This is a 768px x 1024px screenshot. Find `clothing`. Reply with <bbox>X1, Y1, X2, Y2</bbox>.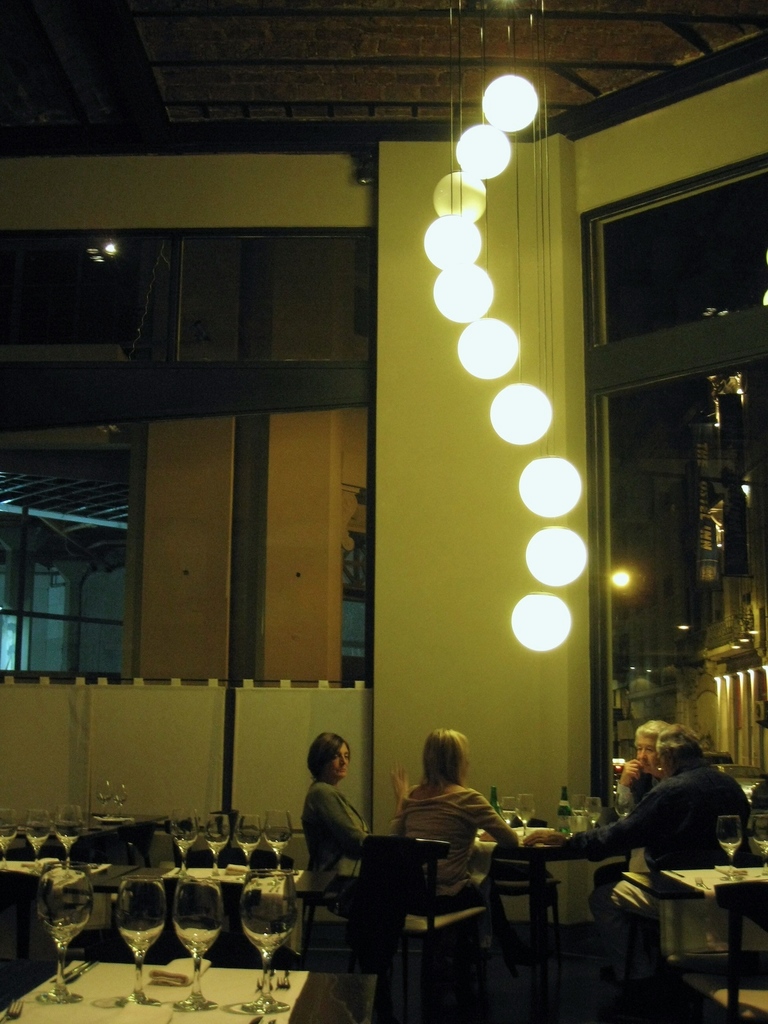
<bbox>293, 767, 373, 909</bbox>.
